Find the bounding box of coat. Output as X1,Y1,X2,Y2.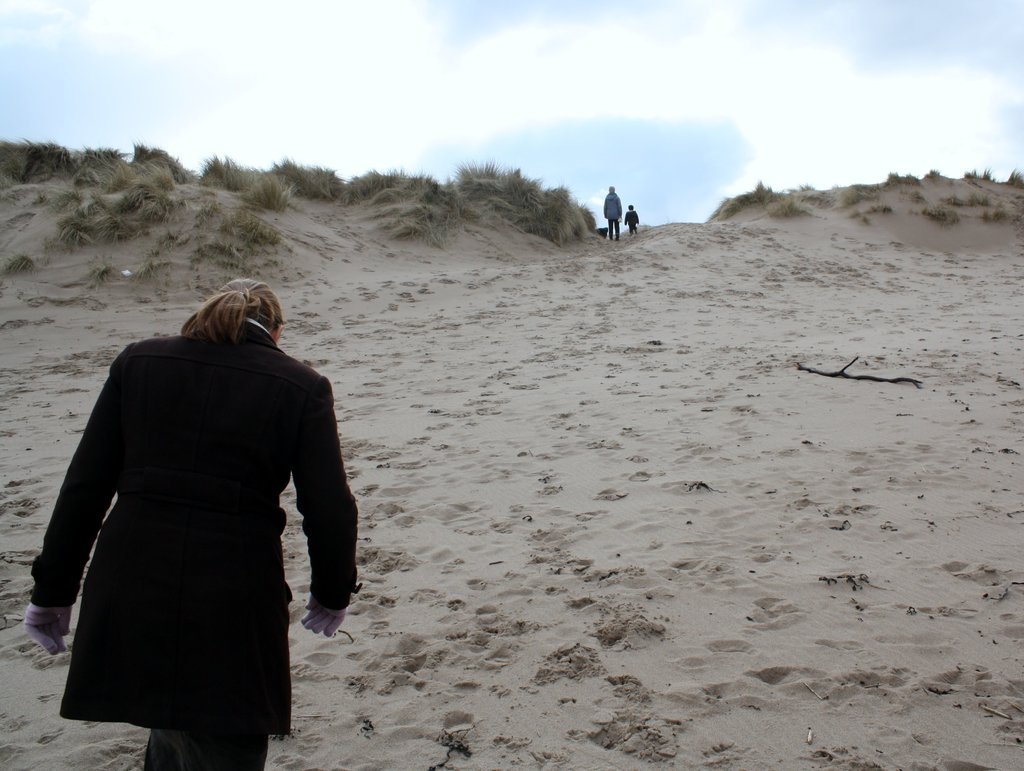
607,192,625,225.
